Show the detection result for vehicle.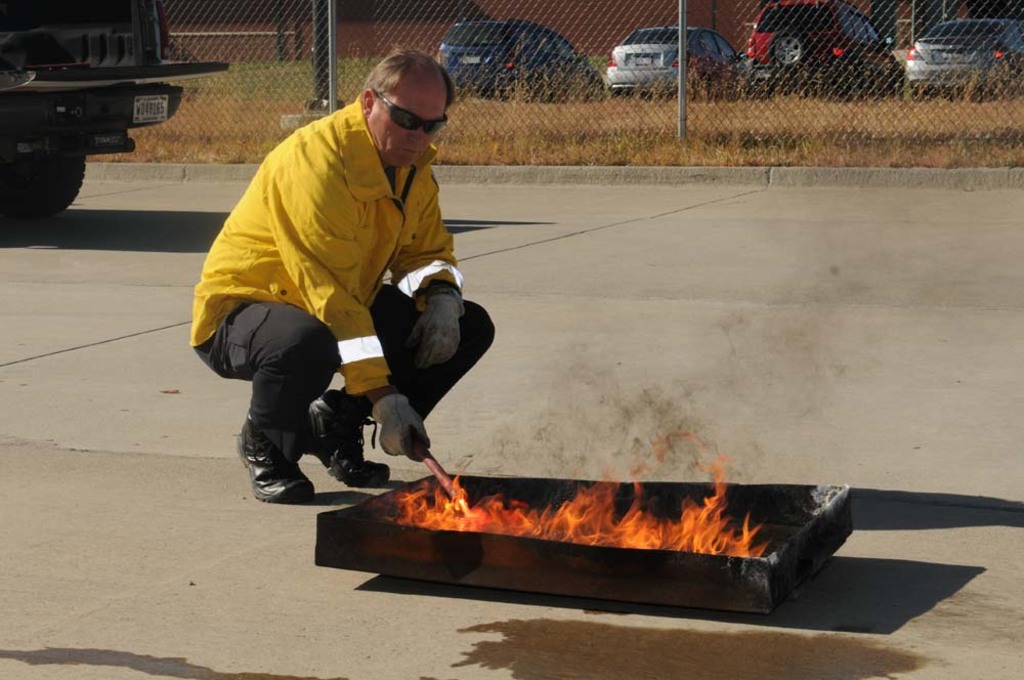
1/7/203/190.
